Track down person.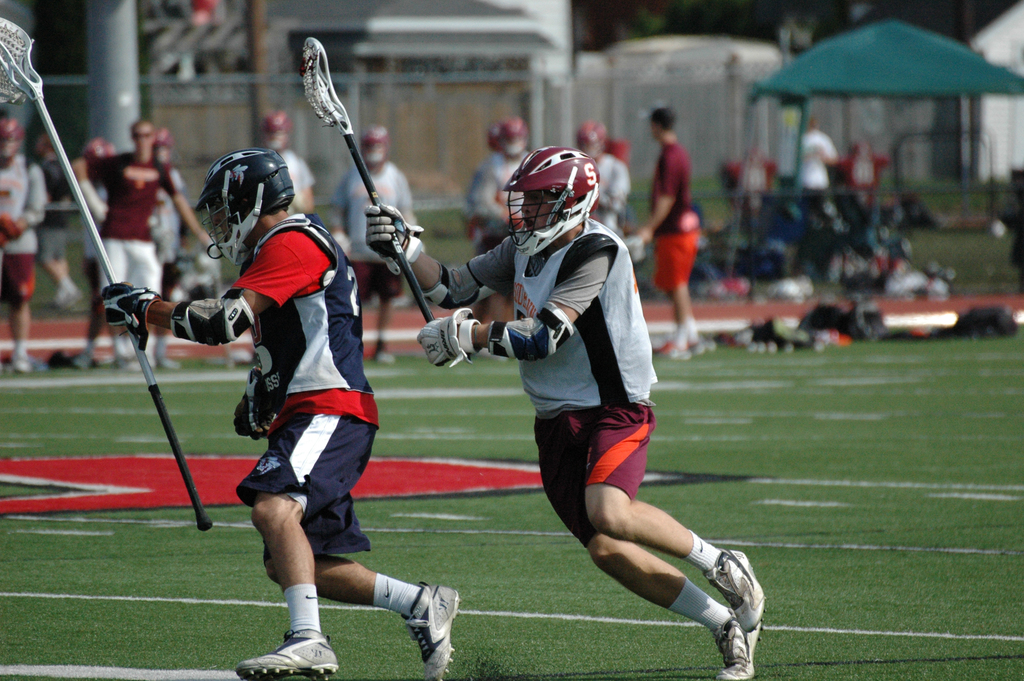
Tracked to [x1=100, y1=142, x2=459, y2=680].
